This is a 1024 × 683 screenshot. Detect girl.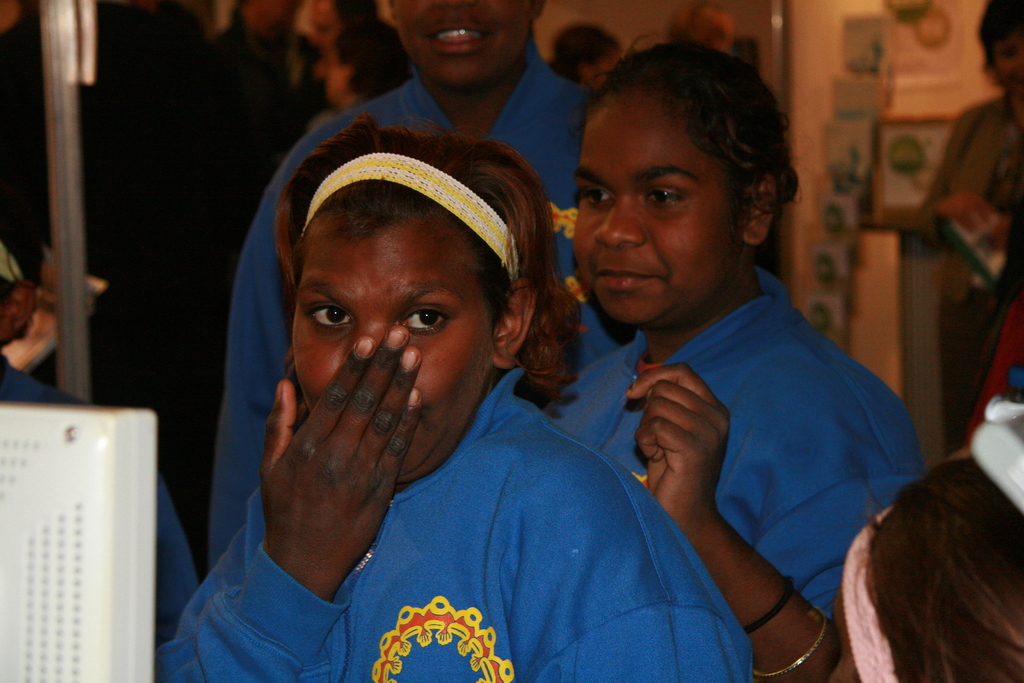
(161,113,756,680).
